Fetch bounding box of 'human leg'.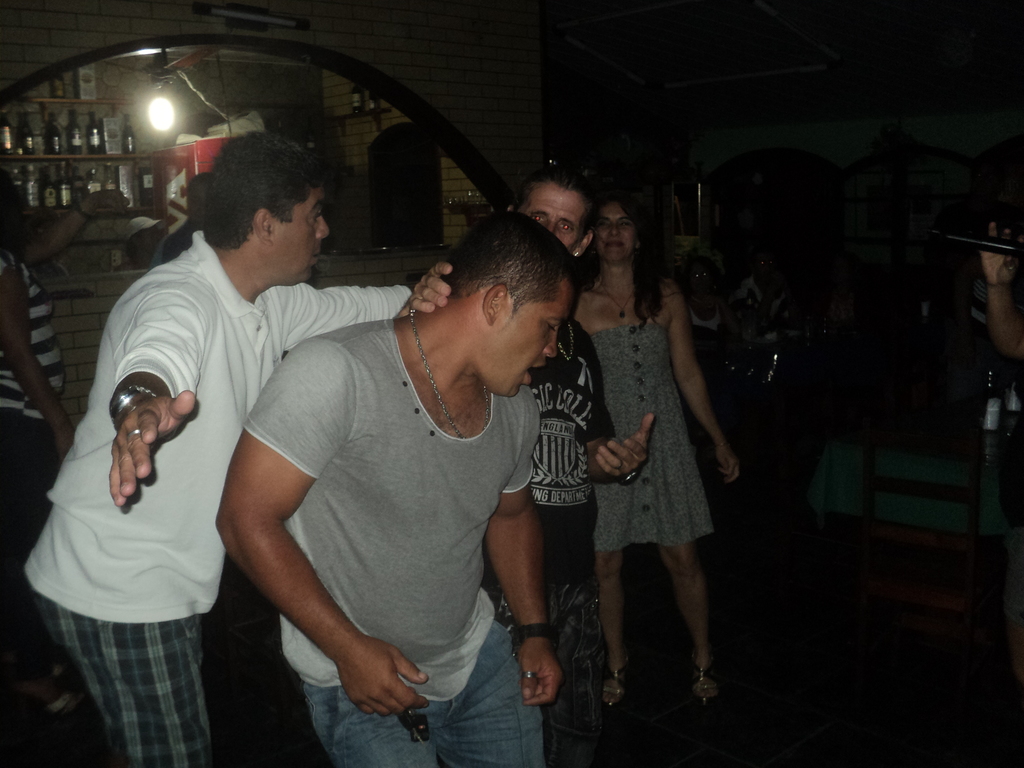
Bbox: pyautogui.locateOnScreen(593, 481, 636, 703).
